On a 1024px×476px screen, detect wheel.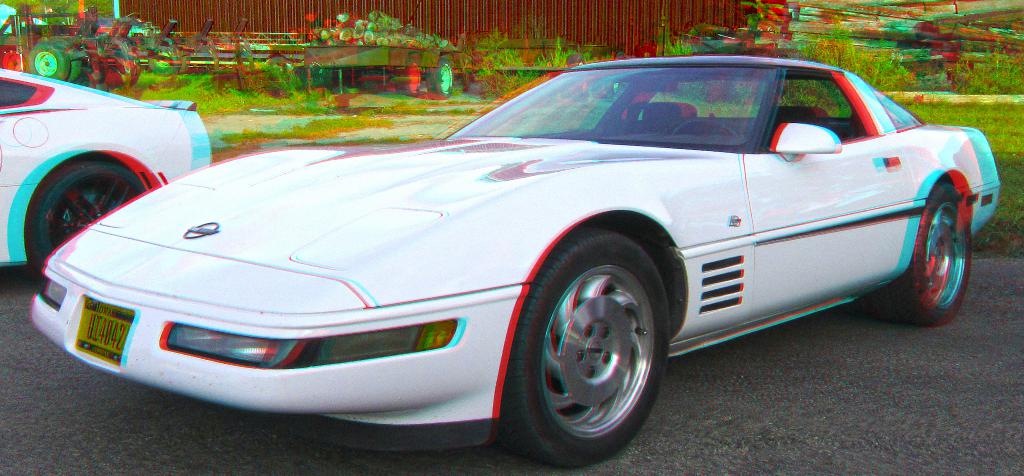
[x1=24, y1=164, x2=141, y2=282].
